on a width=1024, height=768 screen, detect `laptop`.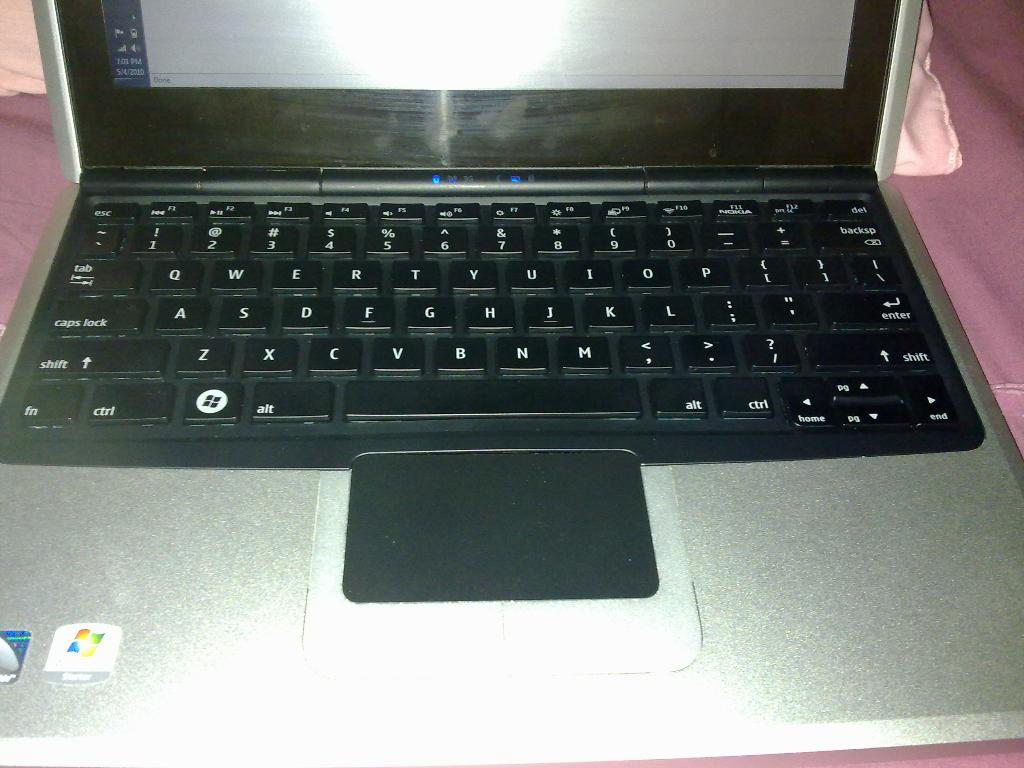
{"x1": 0, "y1": 0, "x2": 1023, "y2": 510}.
